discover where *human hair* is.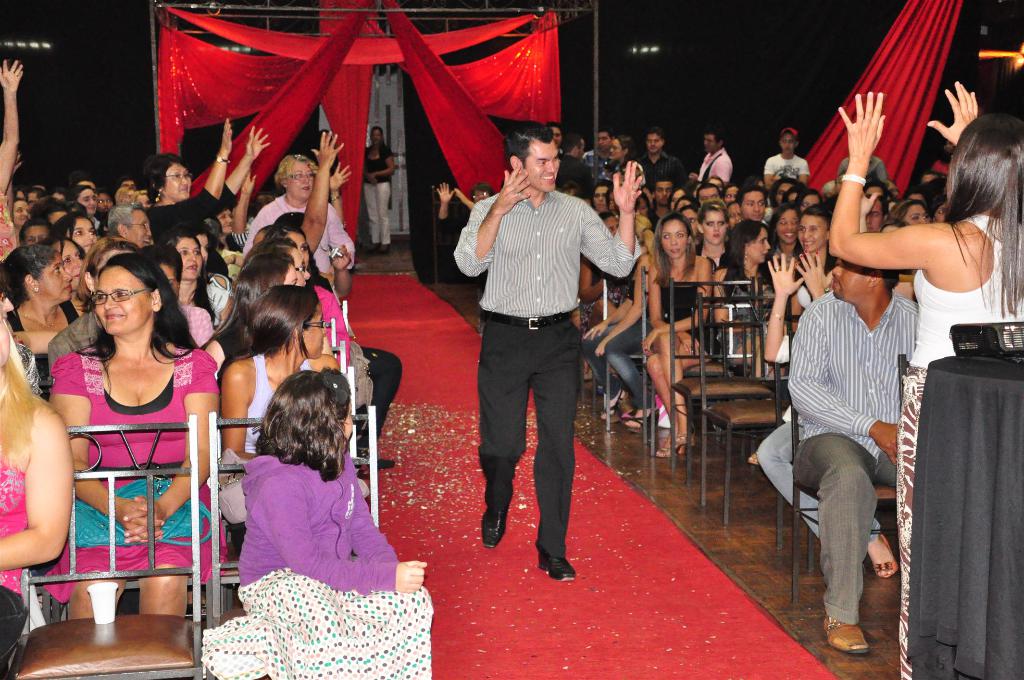
Discovered at bbox=(735, 186, 765, 213).
